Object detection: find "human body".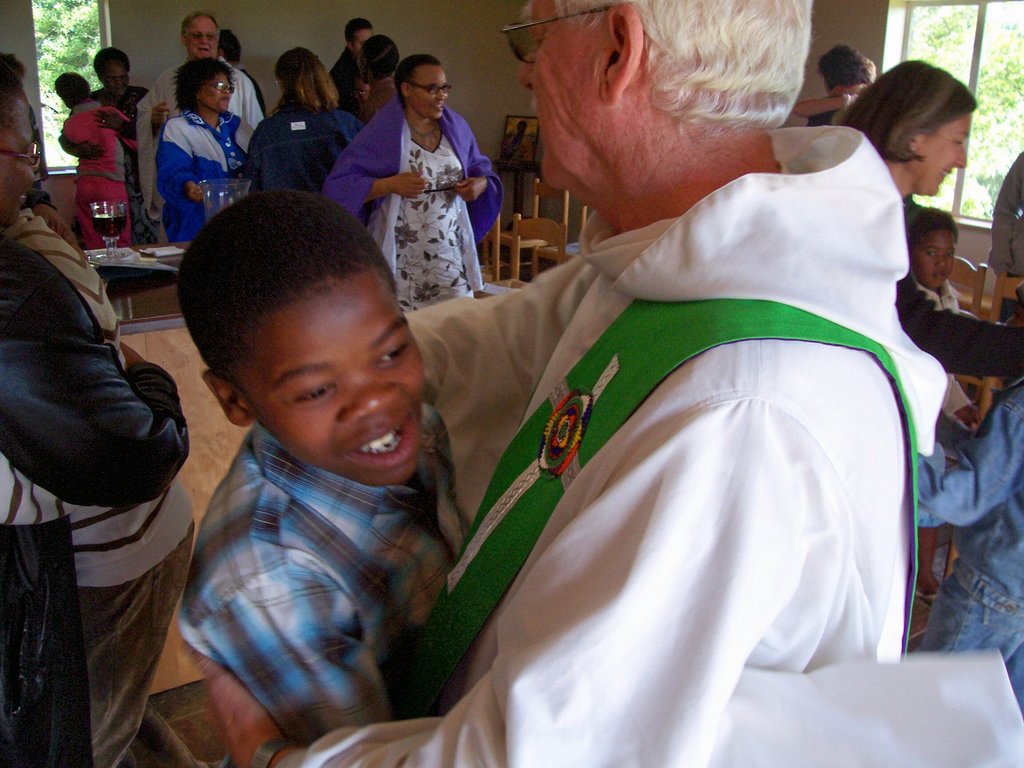
(913,218,972,422).
